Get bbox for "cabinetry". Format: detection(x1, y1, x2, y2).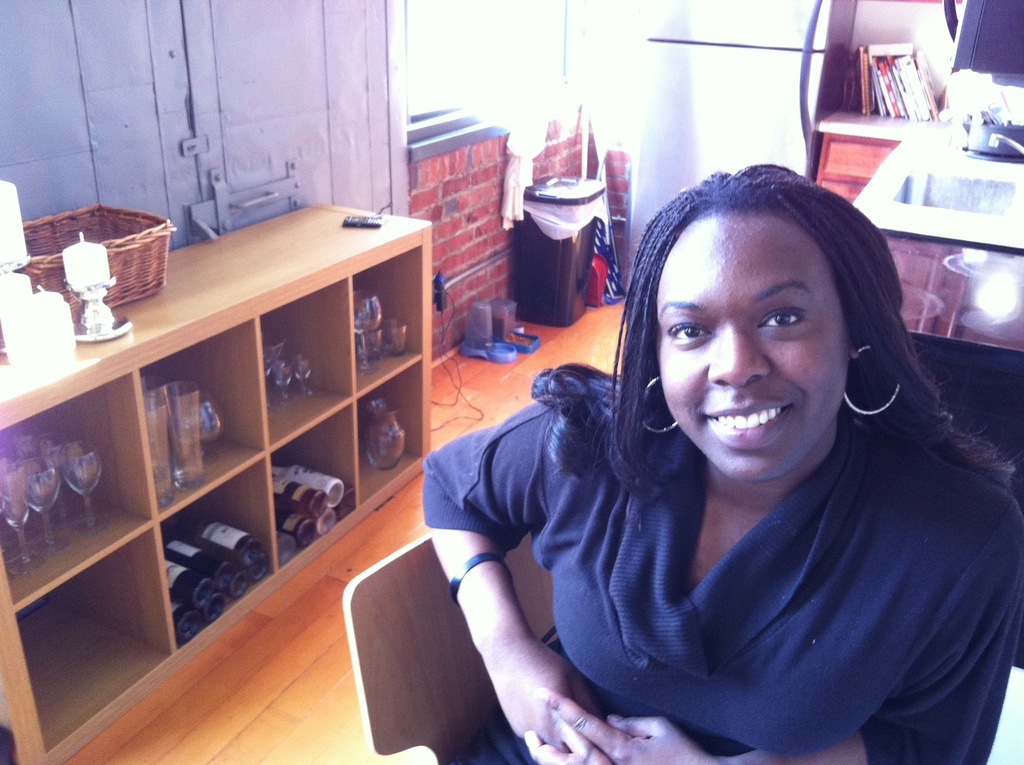
detection(818, 103, 1023, 346).
